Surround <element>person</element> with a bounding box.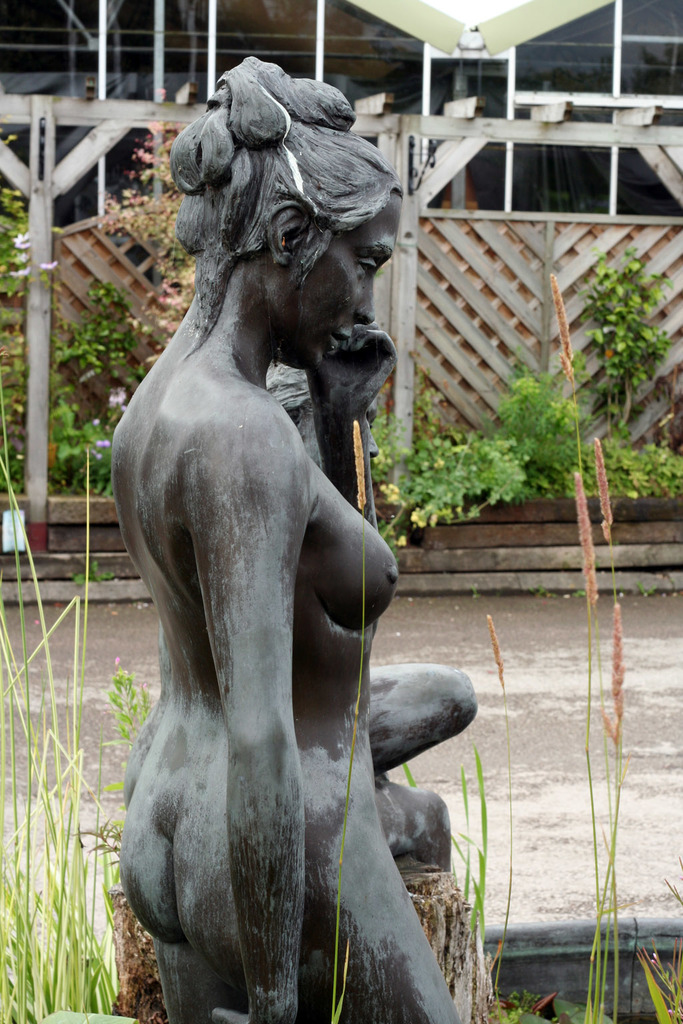
116 47 512 1023.
